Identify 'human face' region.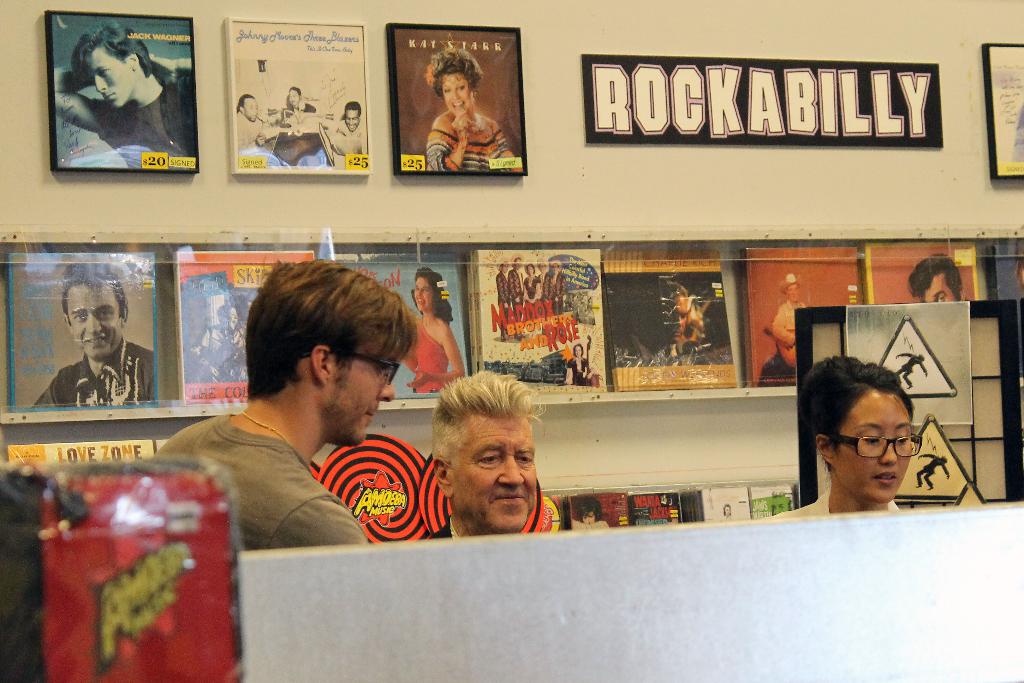
Region: locate(344, 112, 358, 131).
